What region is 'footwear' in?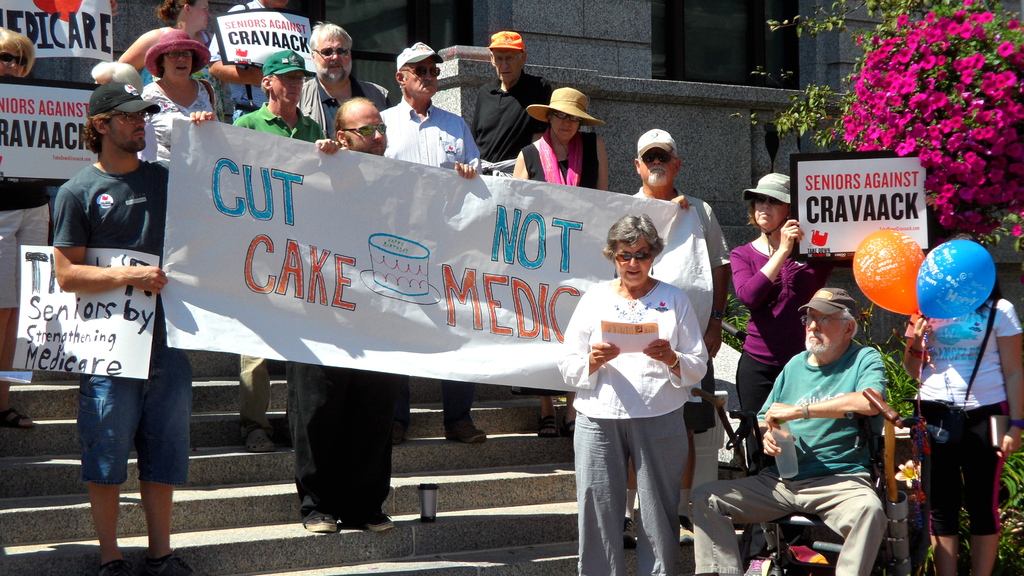
671/513/696/543.
